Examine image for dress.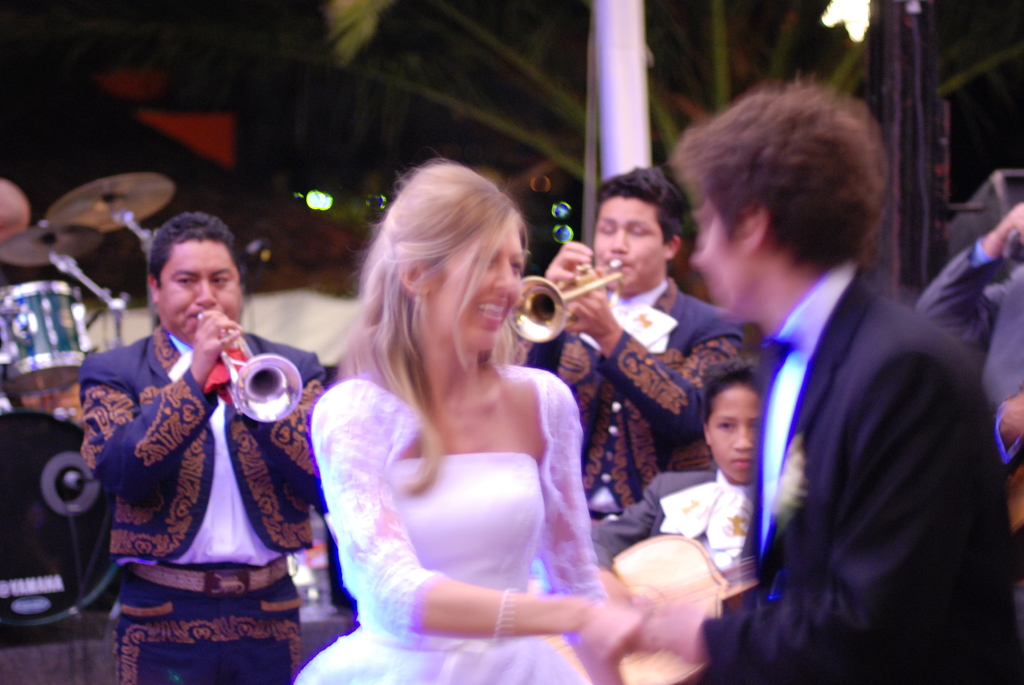
Examination result: (292,452,593,684).
